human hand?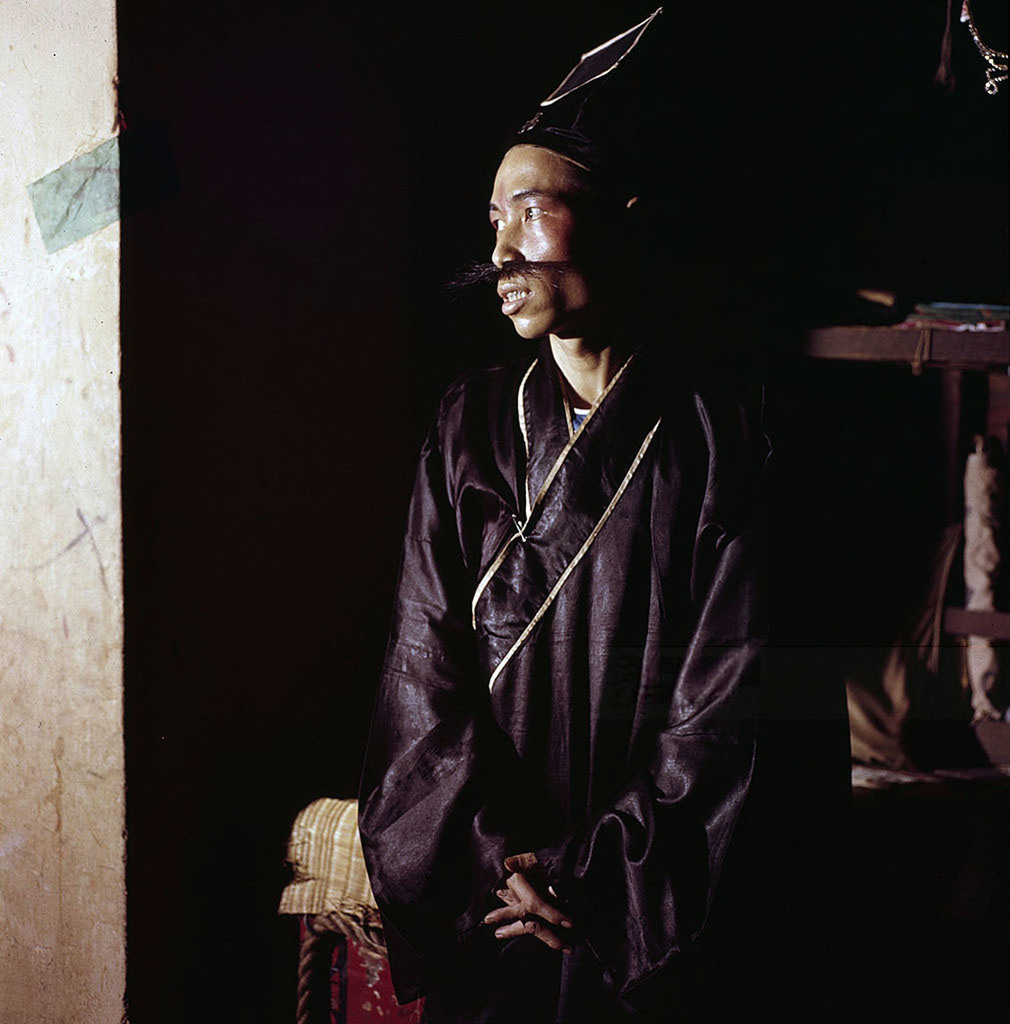
x1=499 y1=872 x2=578 y2=959
